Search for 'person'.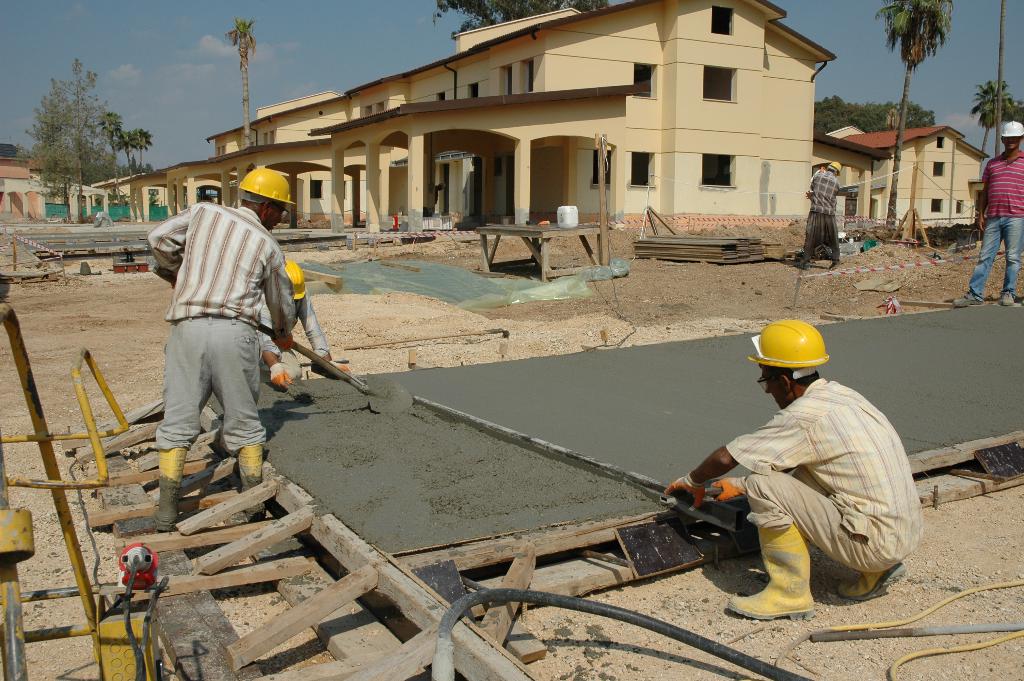
Found at Rect(800, 160, 840, 270).
